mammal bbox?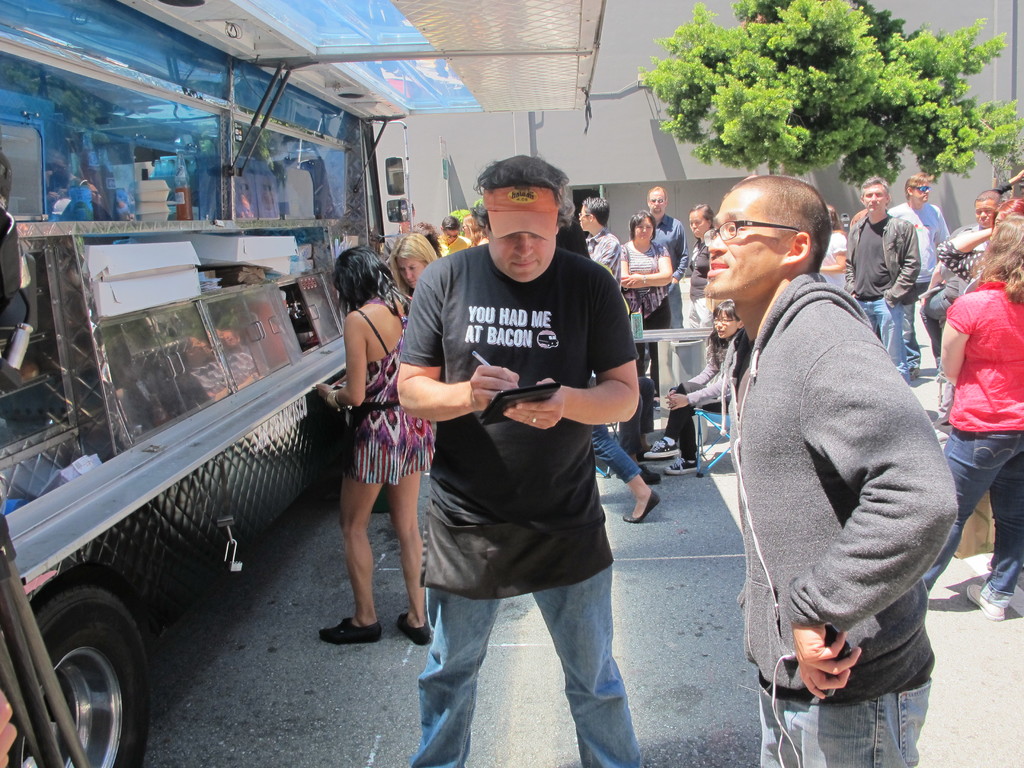
x1=575, y1=193, x2=626, y2=284
